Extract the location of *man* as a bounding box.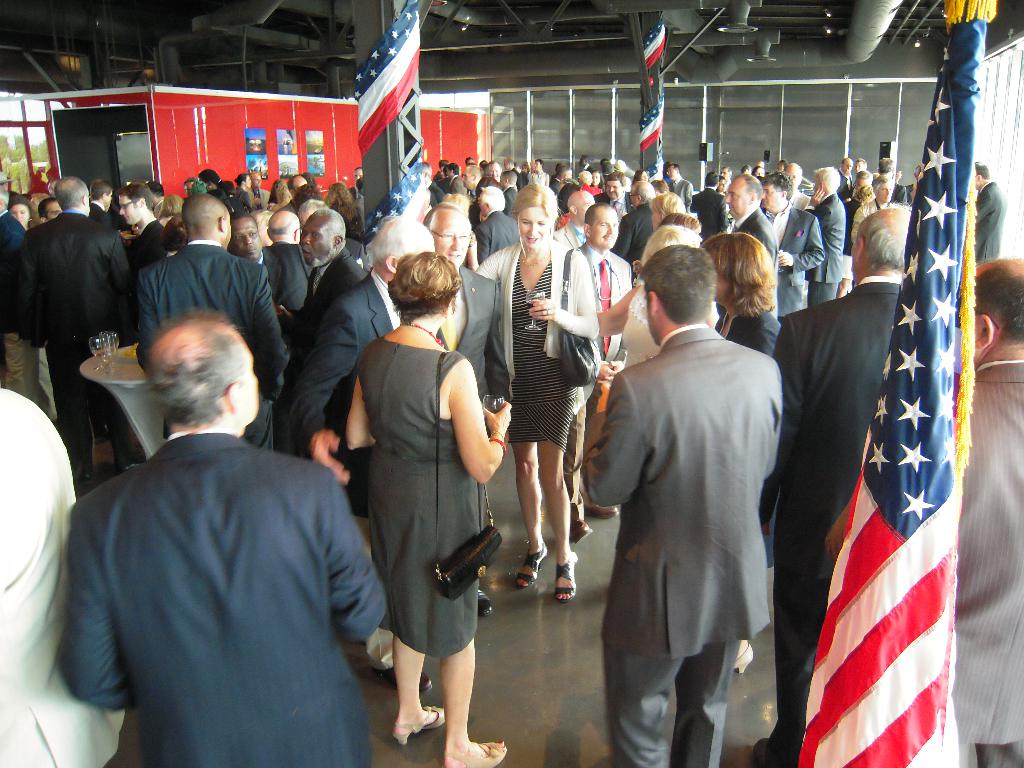
[550, 255, 788, 767].
